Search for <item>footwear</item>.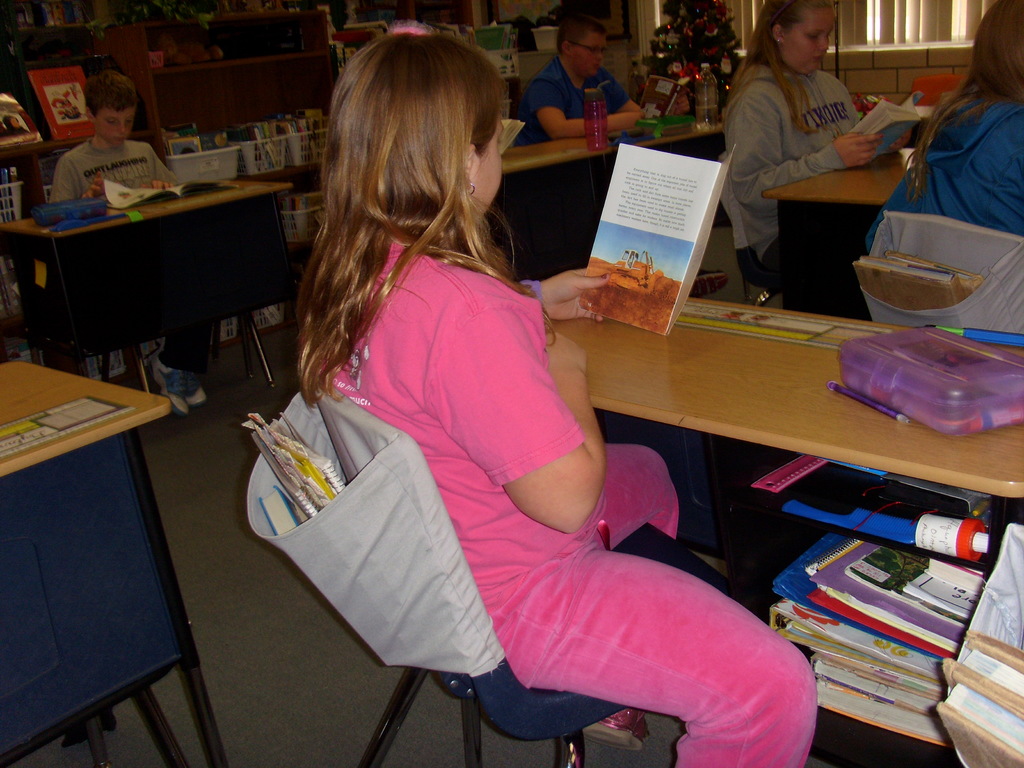
Found at locate(578, 707, 644, 748).
